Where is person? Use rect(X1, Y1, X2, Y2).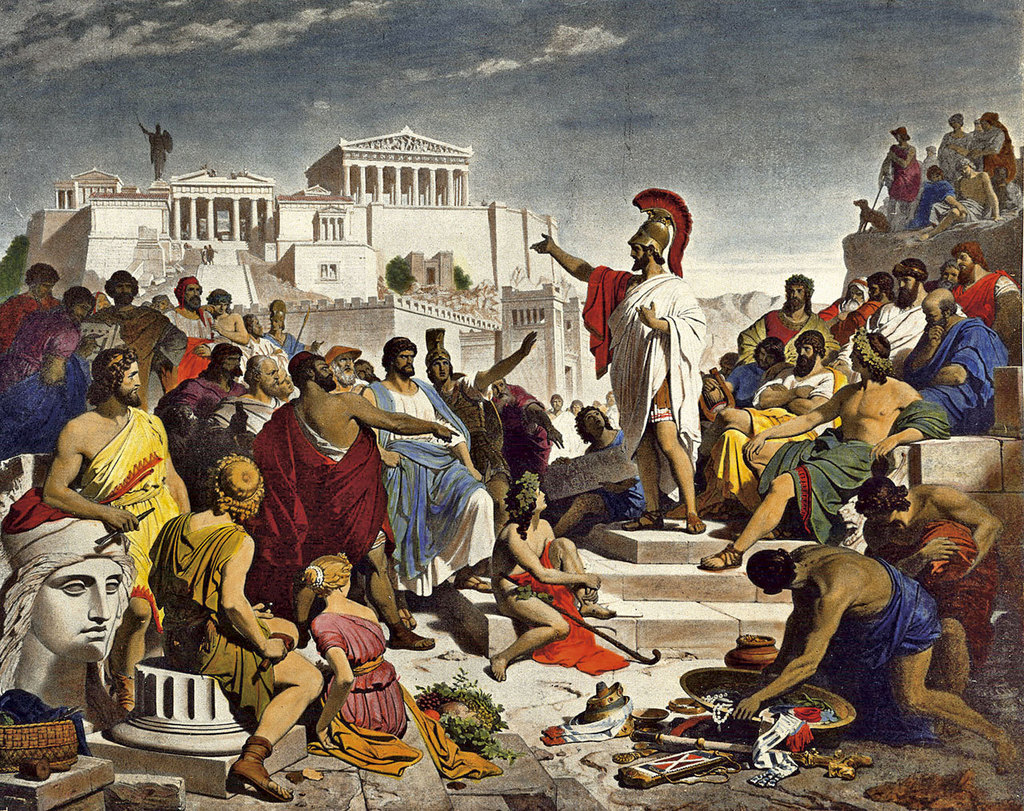
rect(244, 296, 318, 364).
